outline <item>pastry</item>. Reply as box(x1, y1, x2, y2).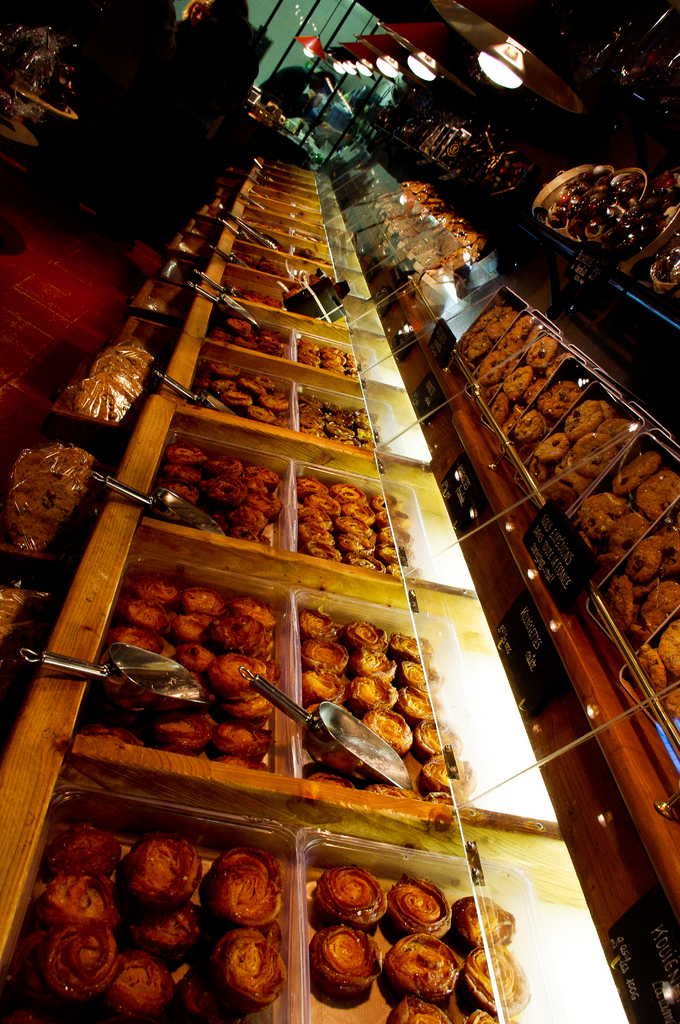
box(15, 929, 70, 1010).
